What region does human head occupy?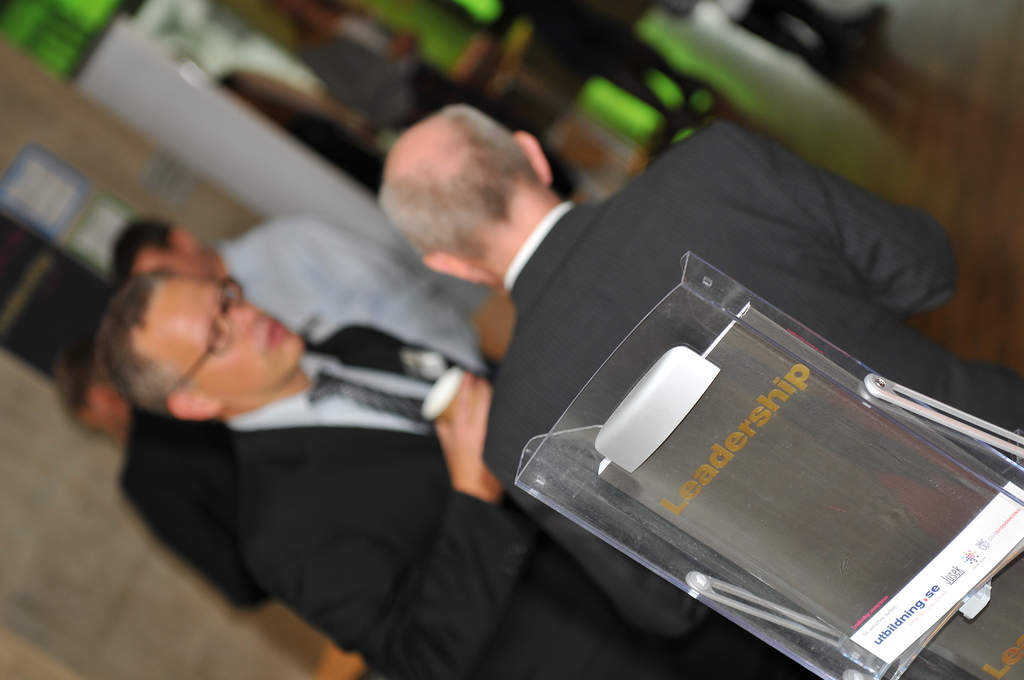
bbox(115, 216, 214, 281).
